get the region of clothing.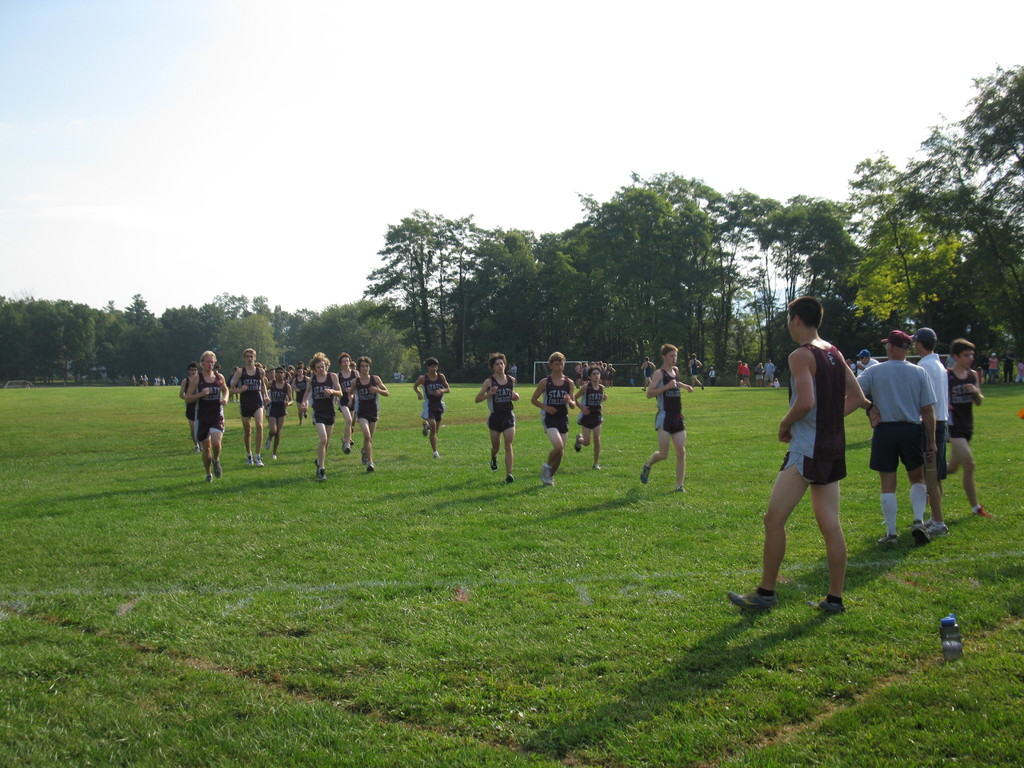
bbox=[265, 382, 287, 418].
